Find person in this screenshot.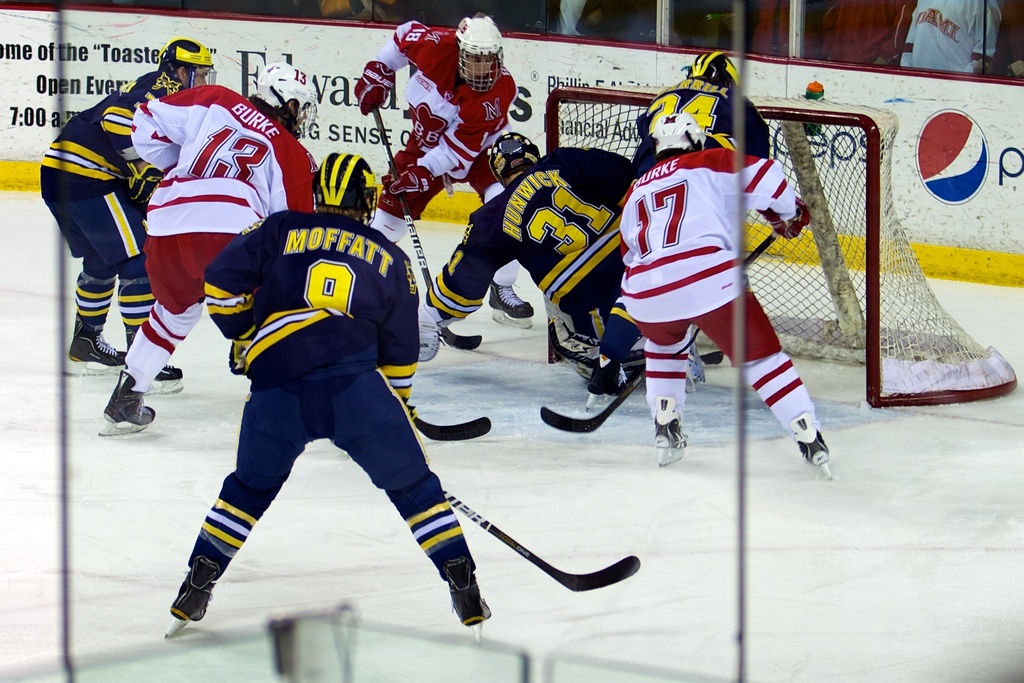
The bounding box for person is bbox=[316, 0, 405, 25].
